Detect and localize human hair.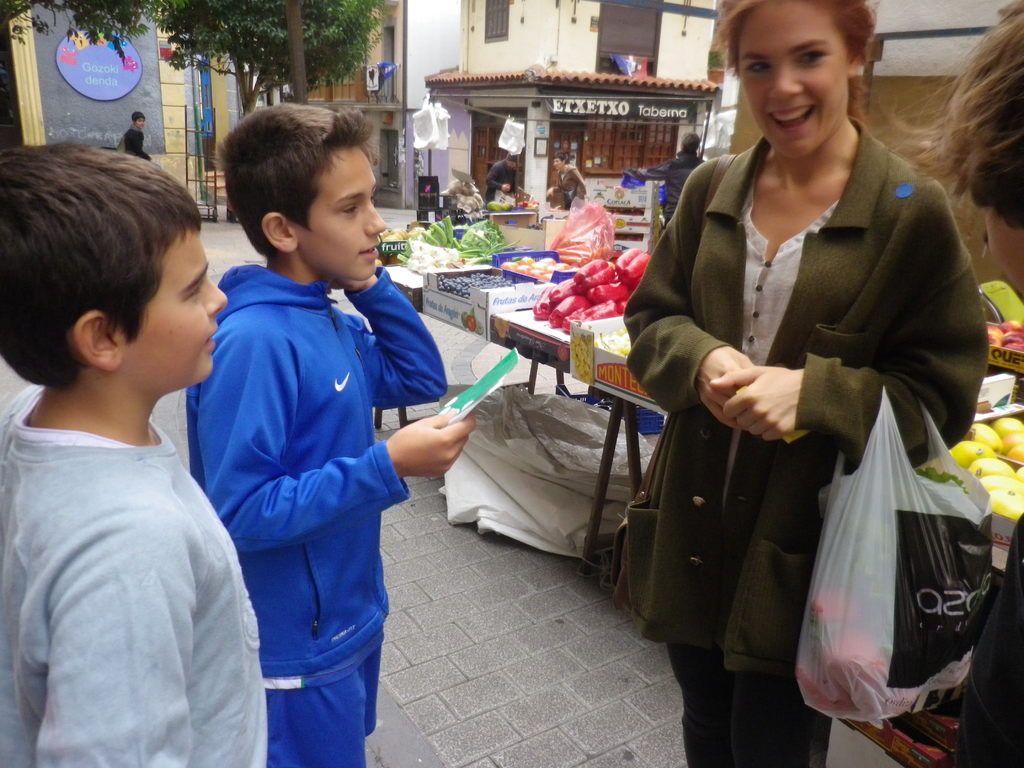
Localized at [927, 0, 1023, 229].
